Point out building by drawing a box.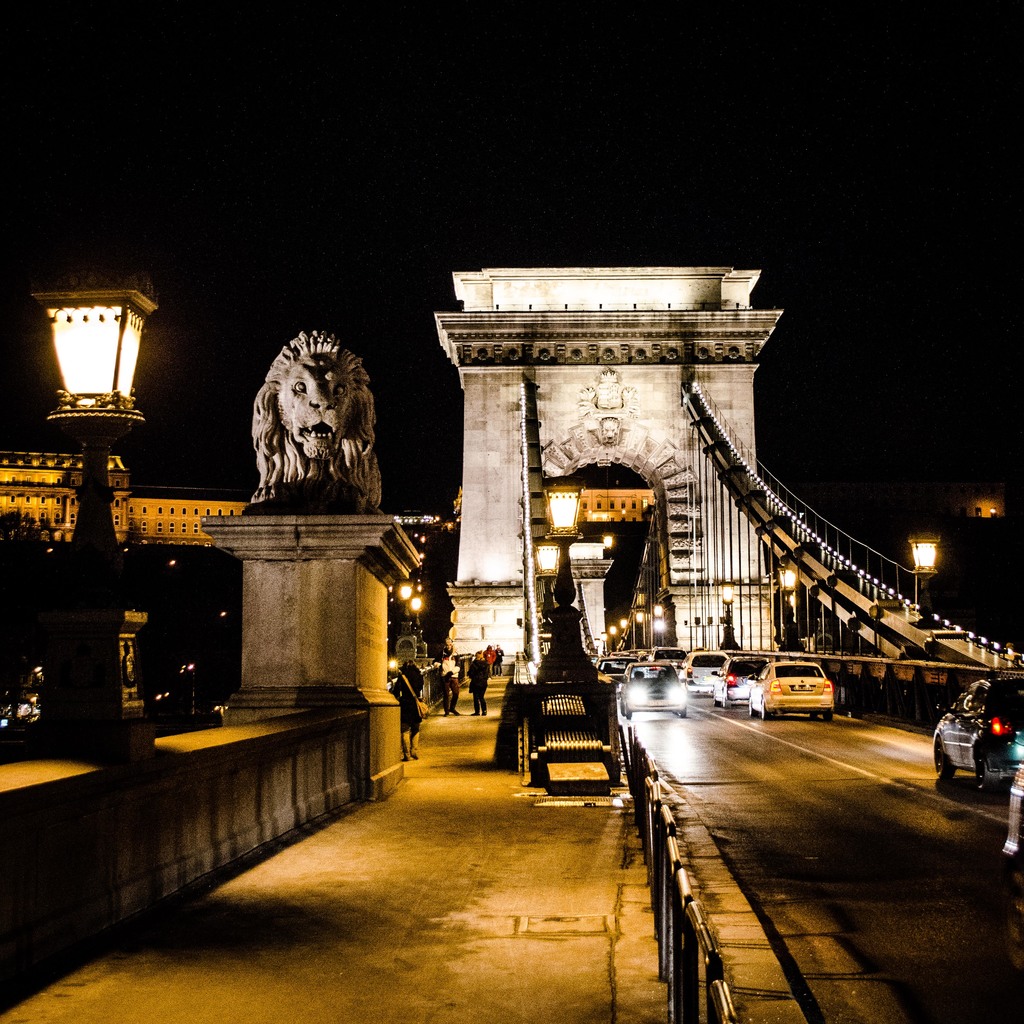
541/484/664/526.
